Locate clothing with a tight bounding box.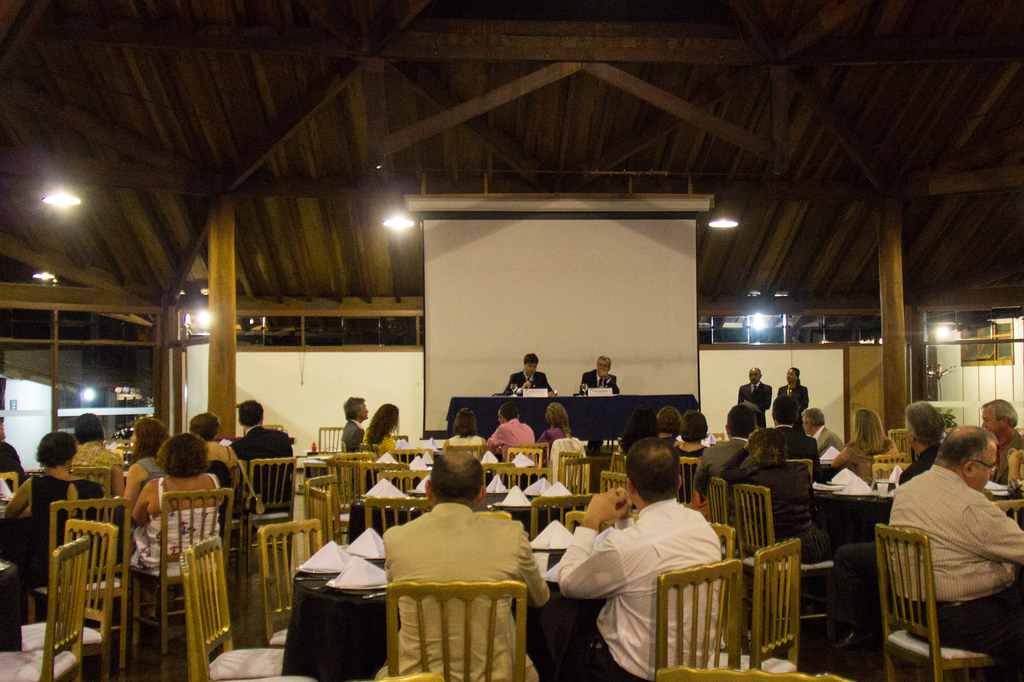
<bbox>773, 377, 811, 425</bbox>.
